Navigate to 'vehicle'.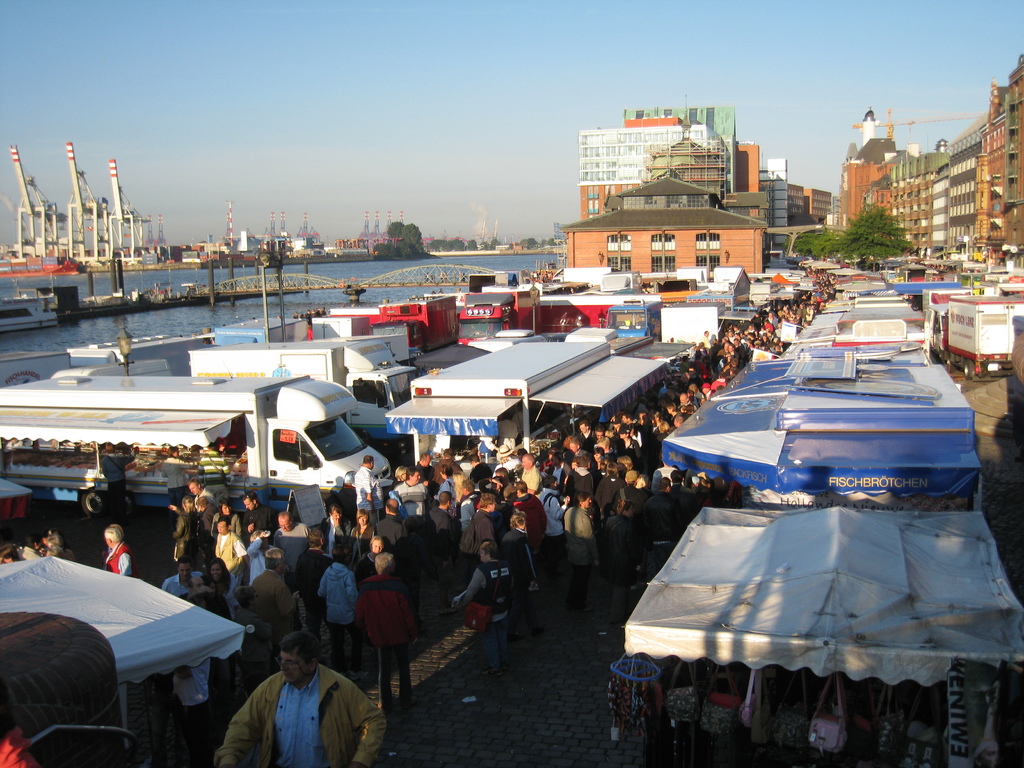
Navigation target: box=[920, 285, 973, 360].
